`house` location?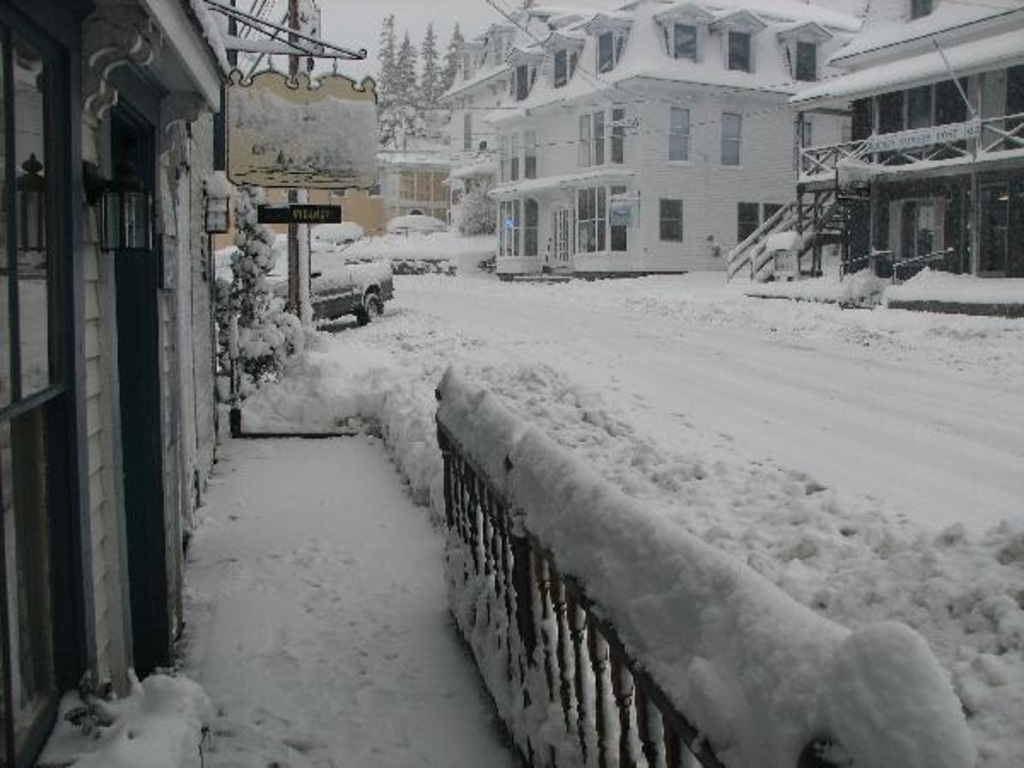
430:0:862:282
